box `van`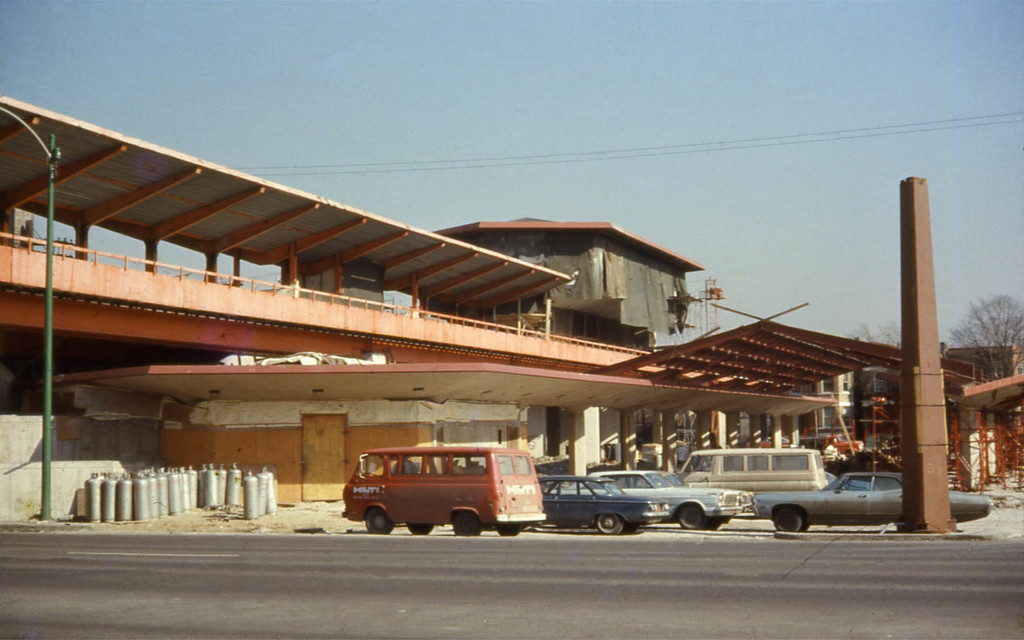
{"x1": 673, "y1": 444, "x2": 830, "y2": 519}
